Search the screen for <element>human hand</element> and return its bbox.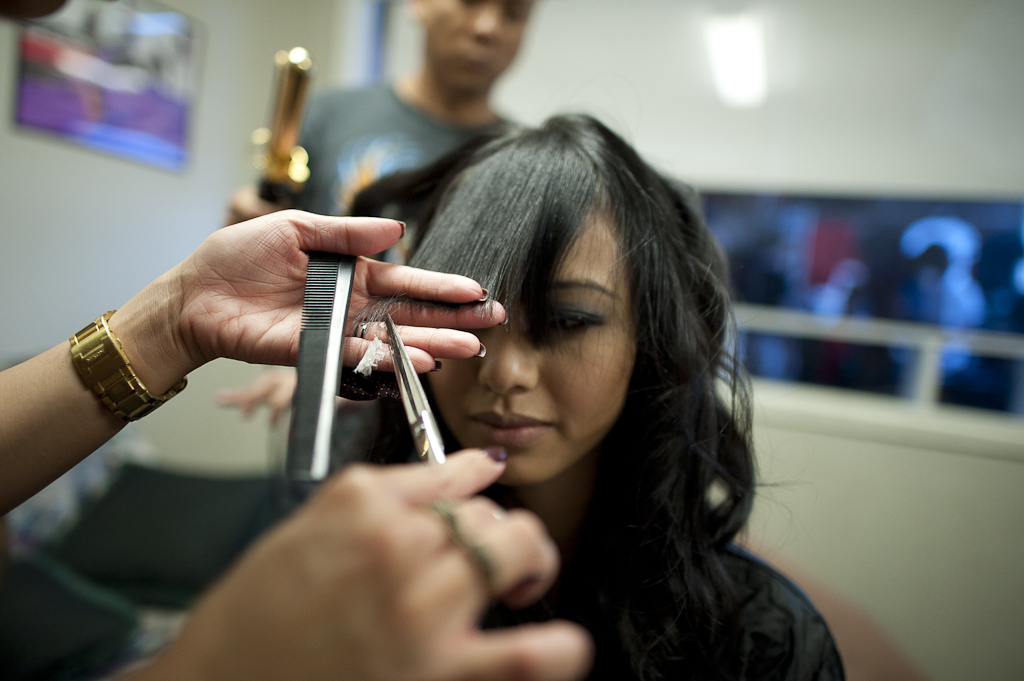
Found: region(180, 442, 576, 664).
